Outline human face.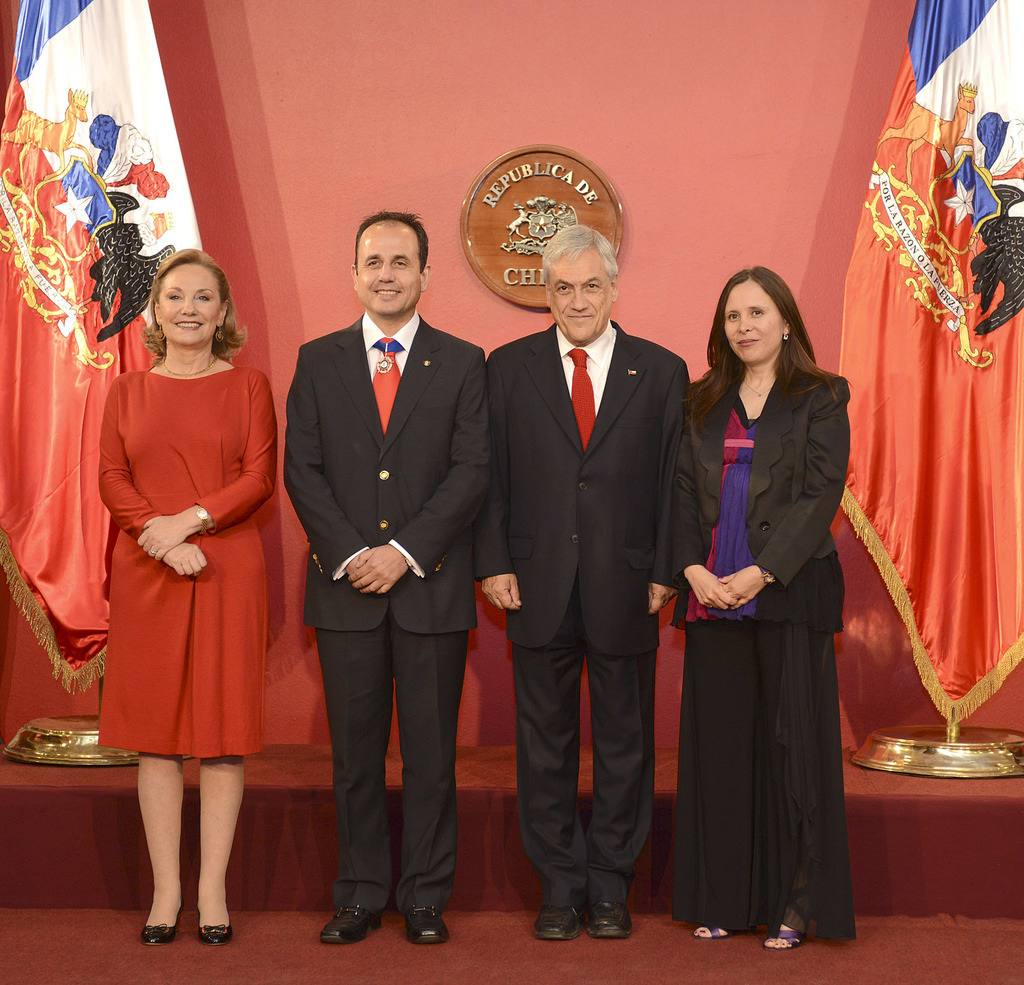
Outline: [549,246,611,339].
